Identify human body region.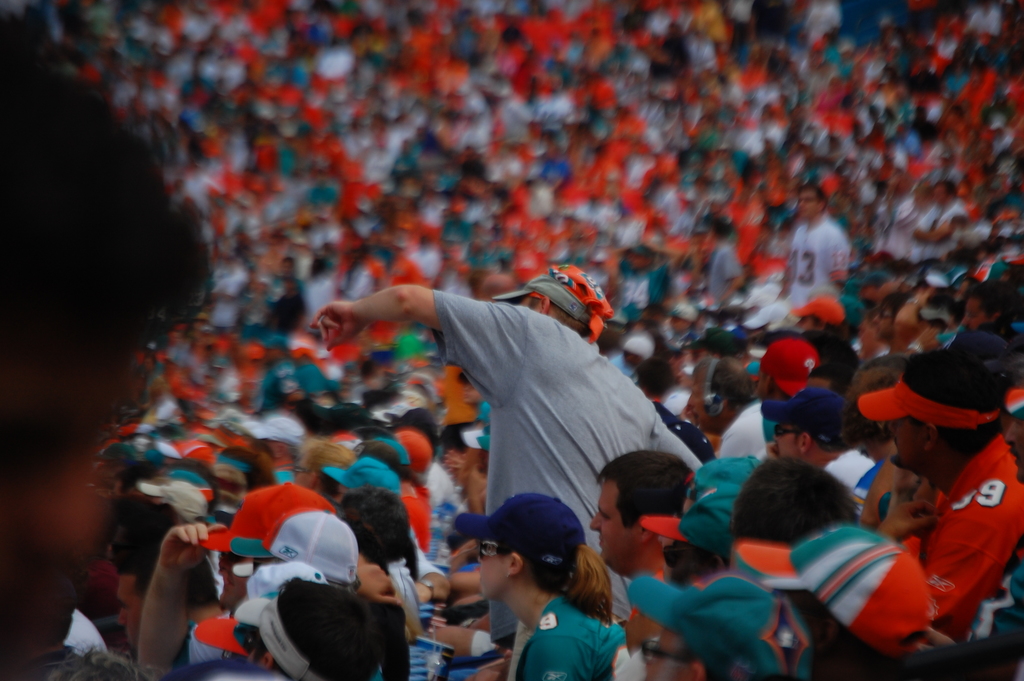
Region: (left=499, top=600, right=624, bottom=680).
